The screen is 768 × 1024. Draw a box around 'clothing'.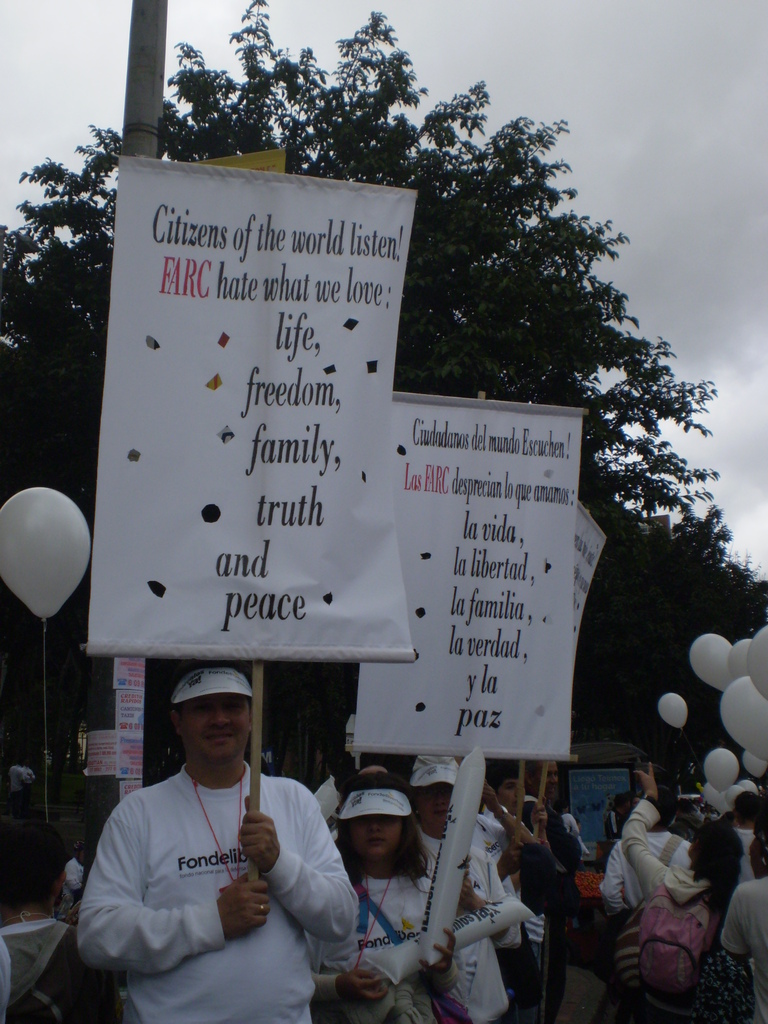
detection(502, 848, 554, 1014).
